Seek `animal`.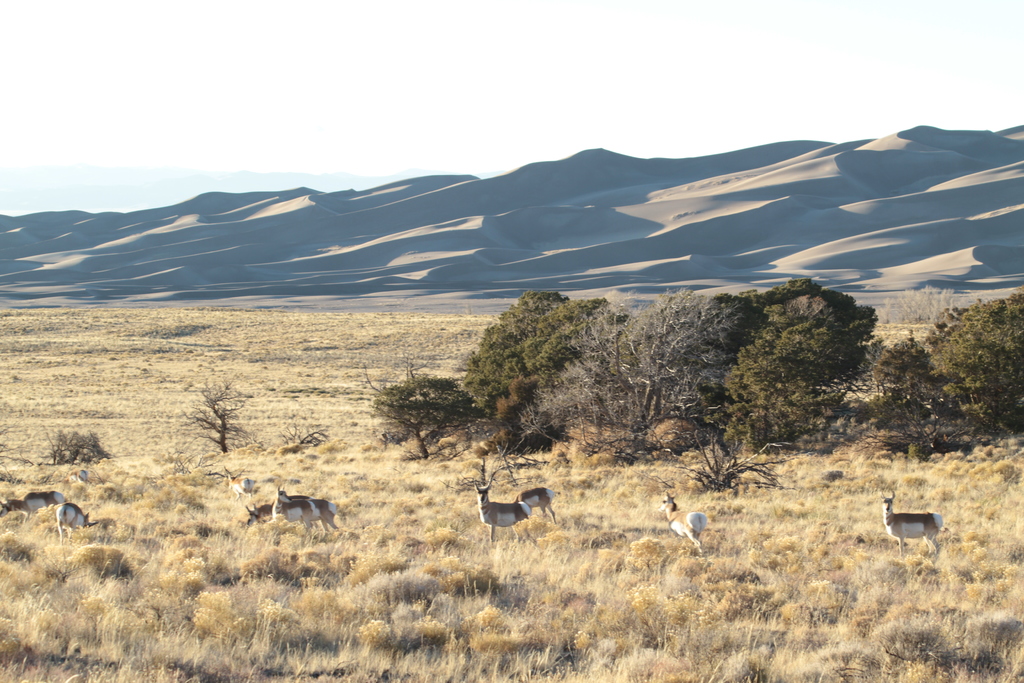
[left=54, top=506, right=95, bottom=536].
